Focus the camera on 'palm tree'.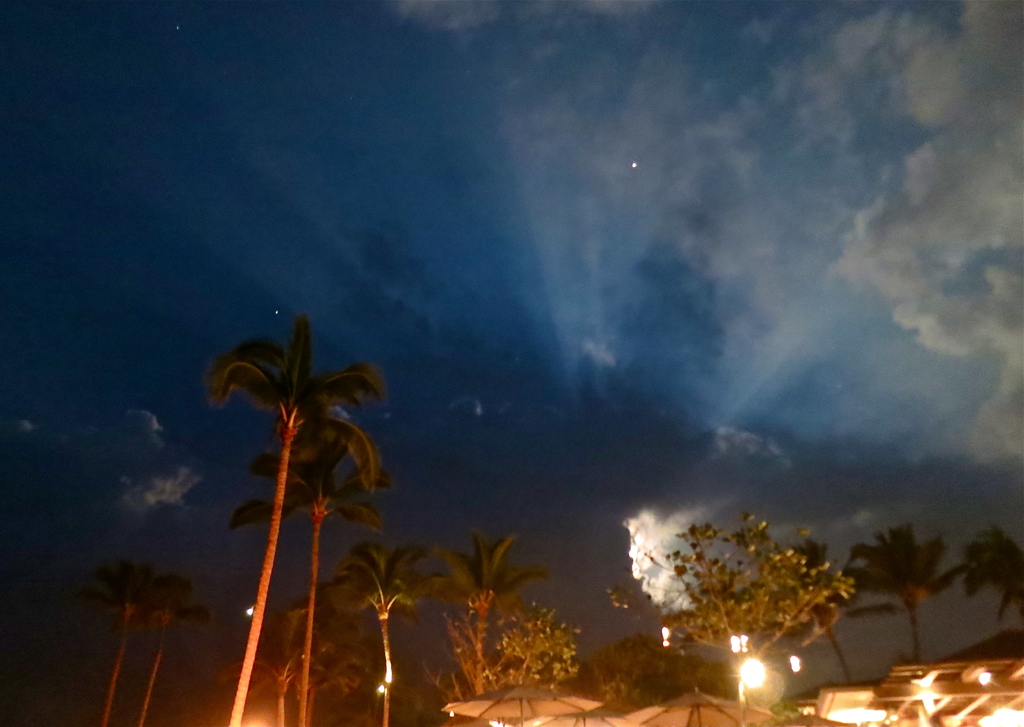
Focus region: select_region(960, 532, 1023, 680).
